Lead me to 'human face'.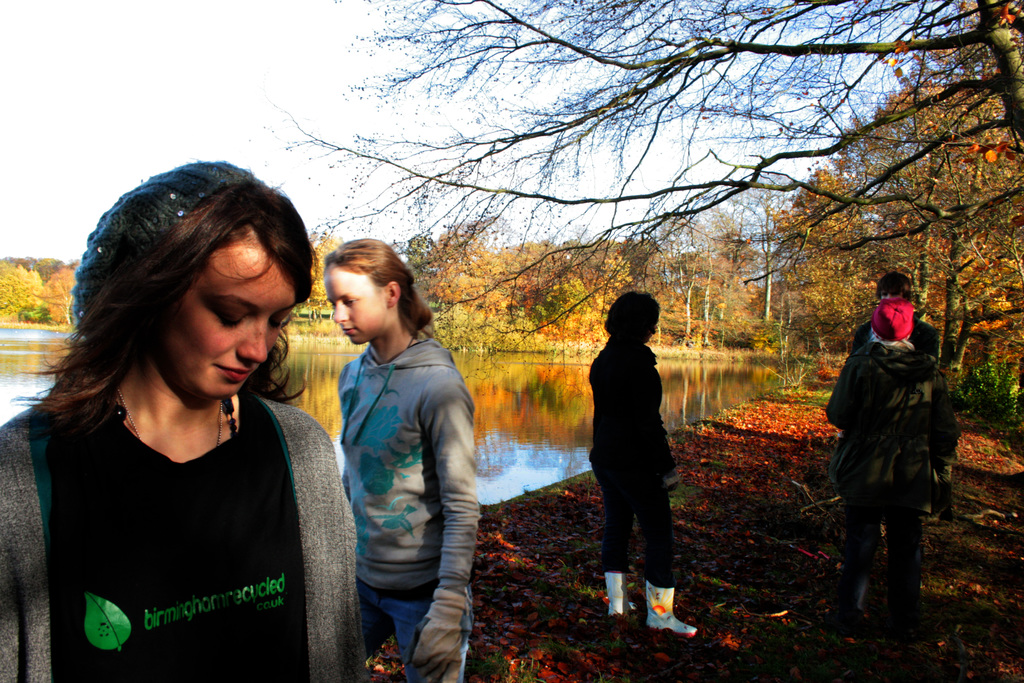
Lead to (330, 264, 386, 344).
